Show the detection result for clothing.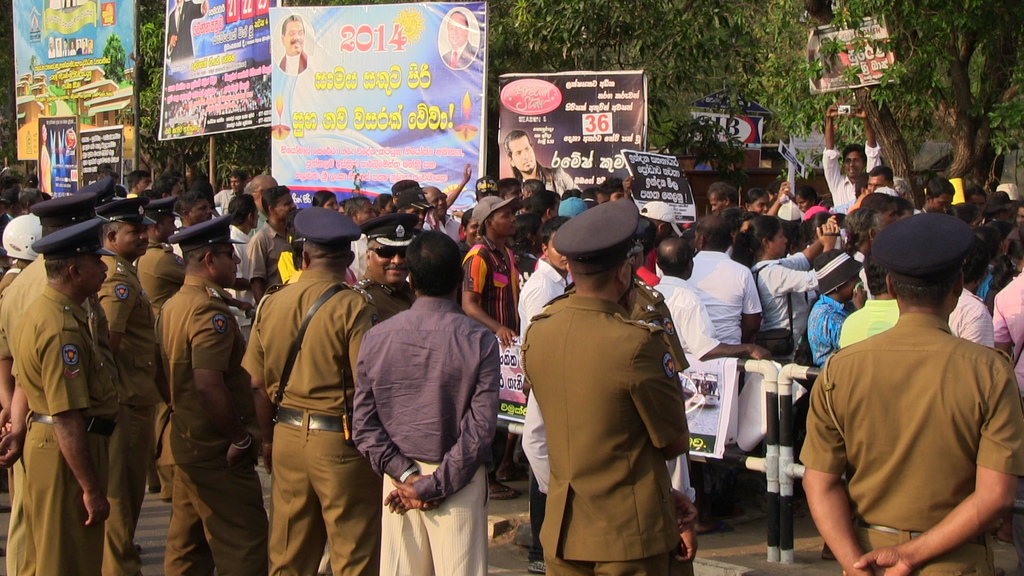
pyautogui.locateOnScreen(990, 263, 1023, 380).
